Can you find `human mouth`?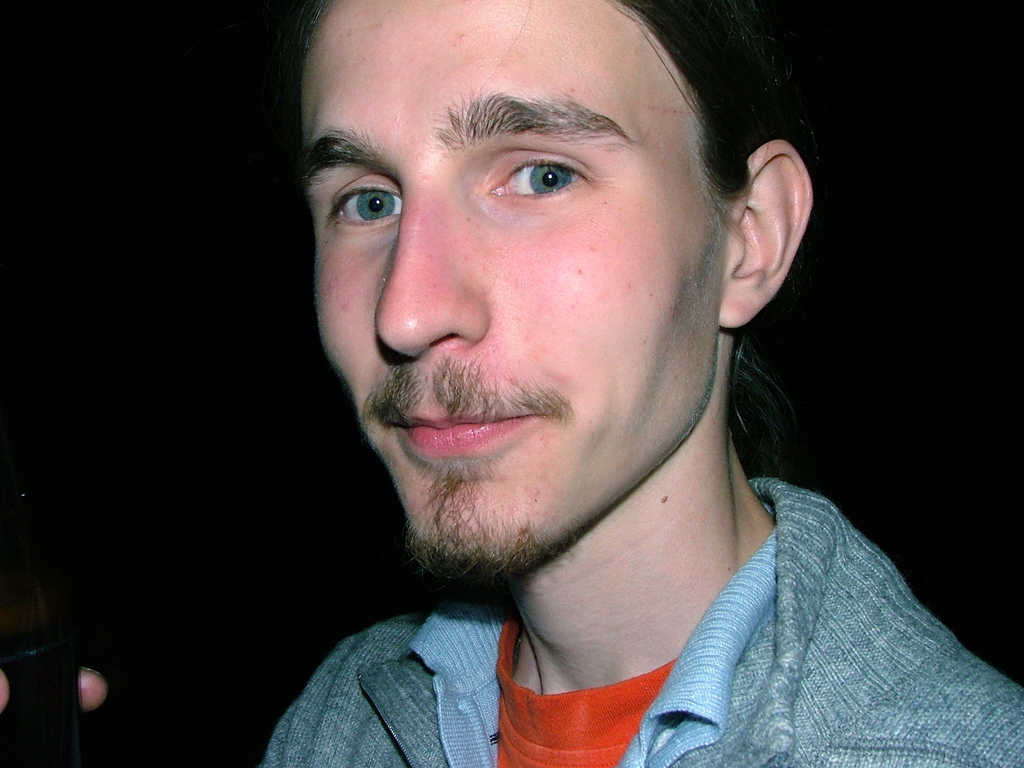
Yes, bounding box: select_region(381, 415, 548, 486).
